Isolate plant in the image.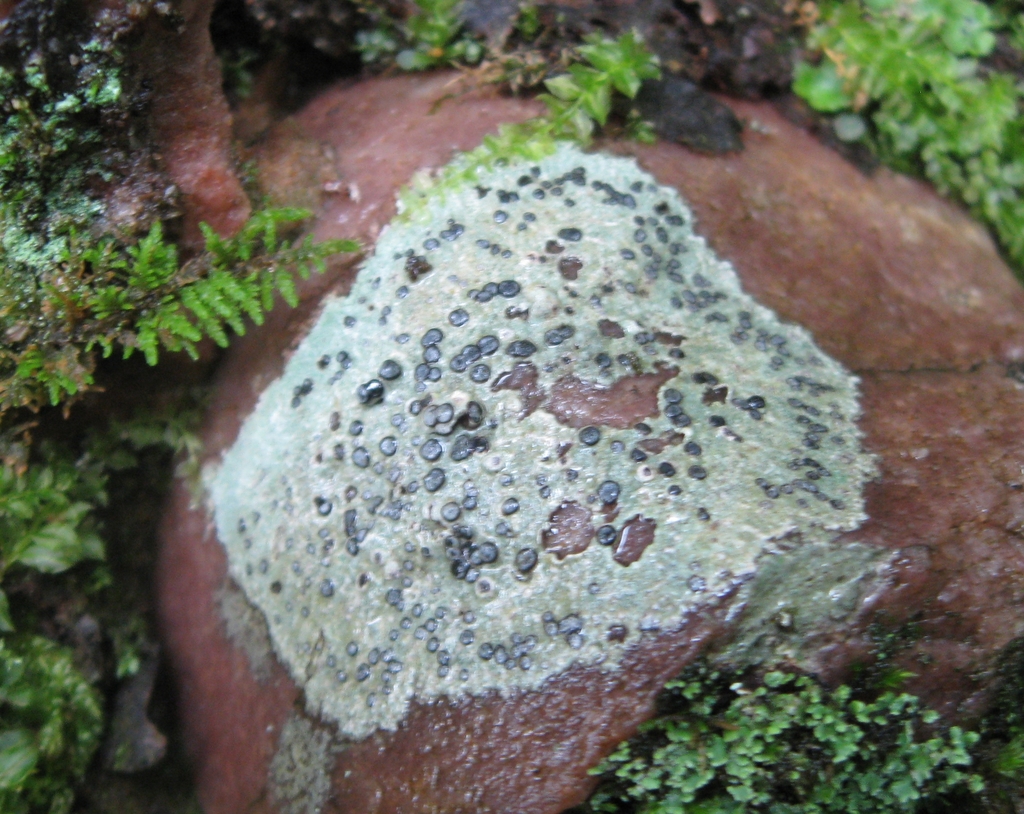
Isolated region: 786:0:1023:273.
